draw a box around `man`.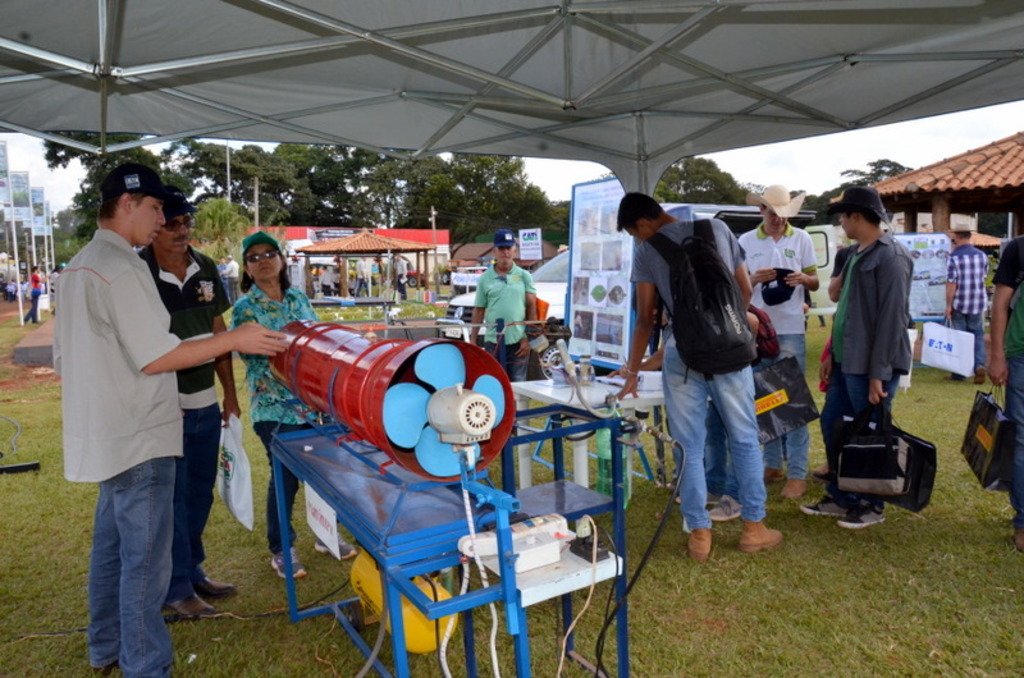
rect(467, 233, 526, 394).
